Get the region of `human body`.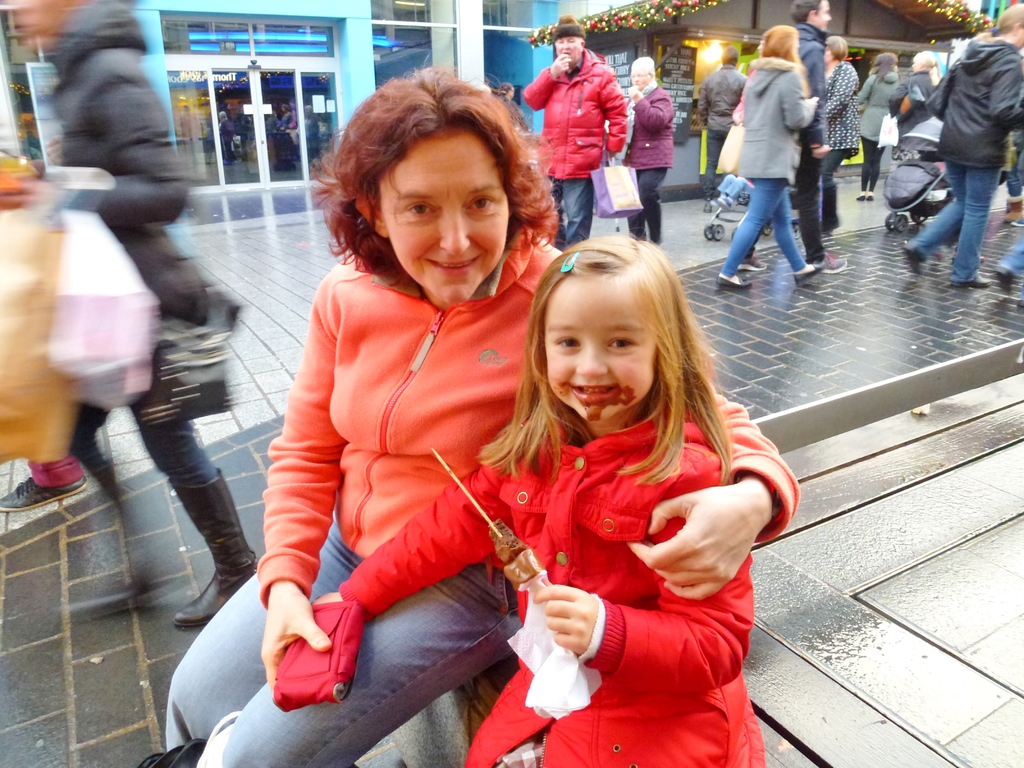
bbox=(794, 22, 826, 263).
